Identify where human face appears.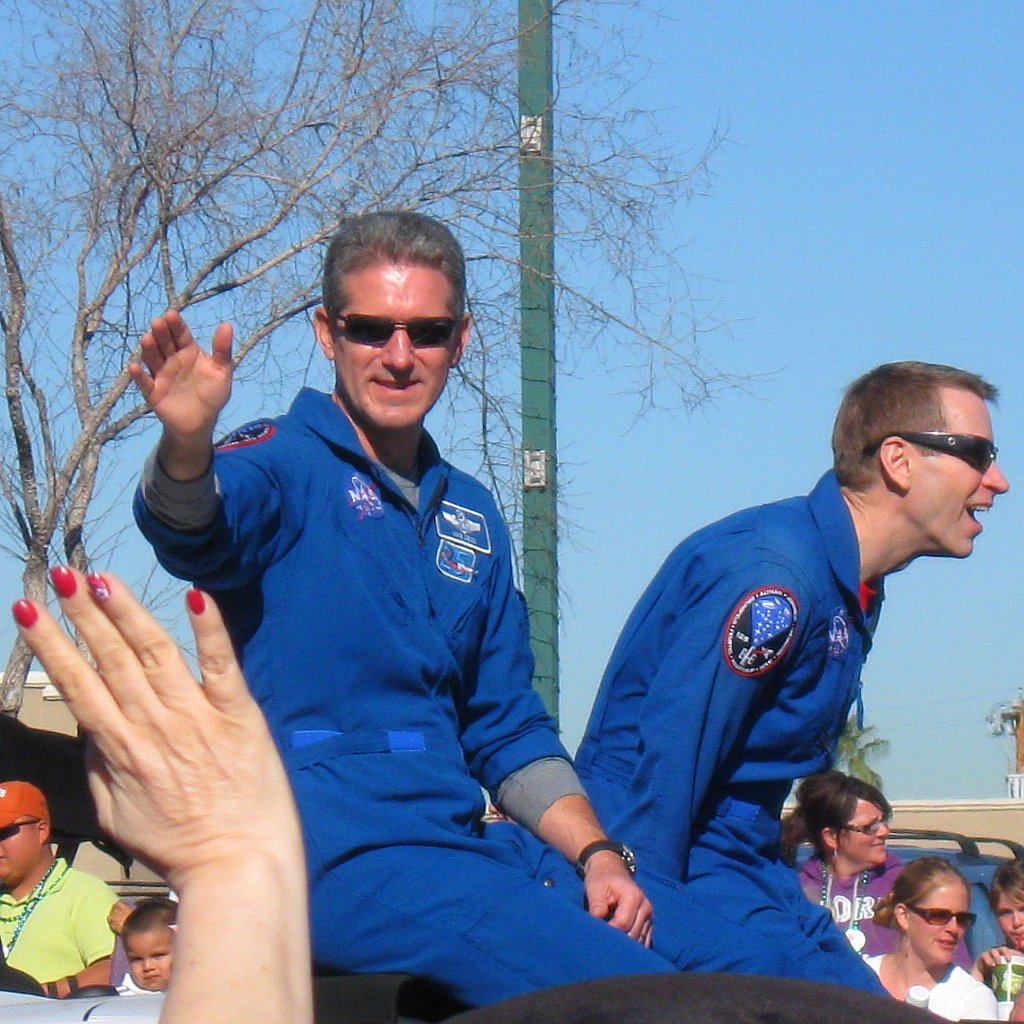
Appears at l=841, t=800, r=885, b=857.
